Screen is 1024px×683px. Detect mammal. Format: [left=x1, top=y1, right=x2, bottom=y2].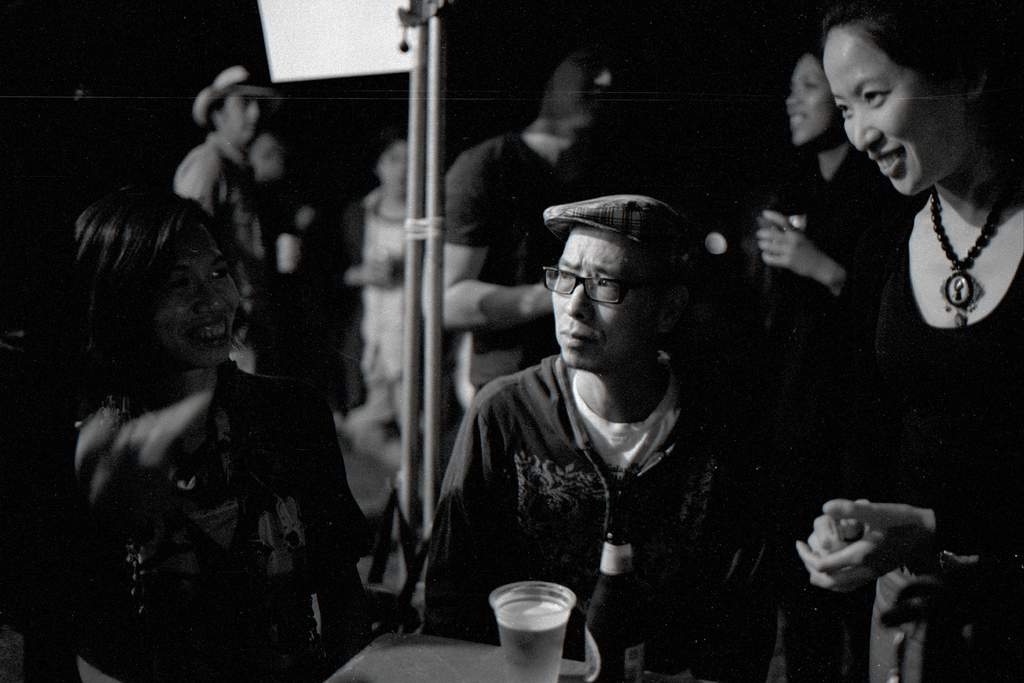
[left=169, top=67, right=278, bottom=266].
